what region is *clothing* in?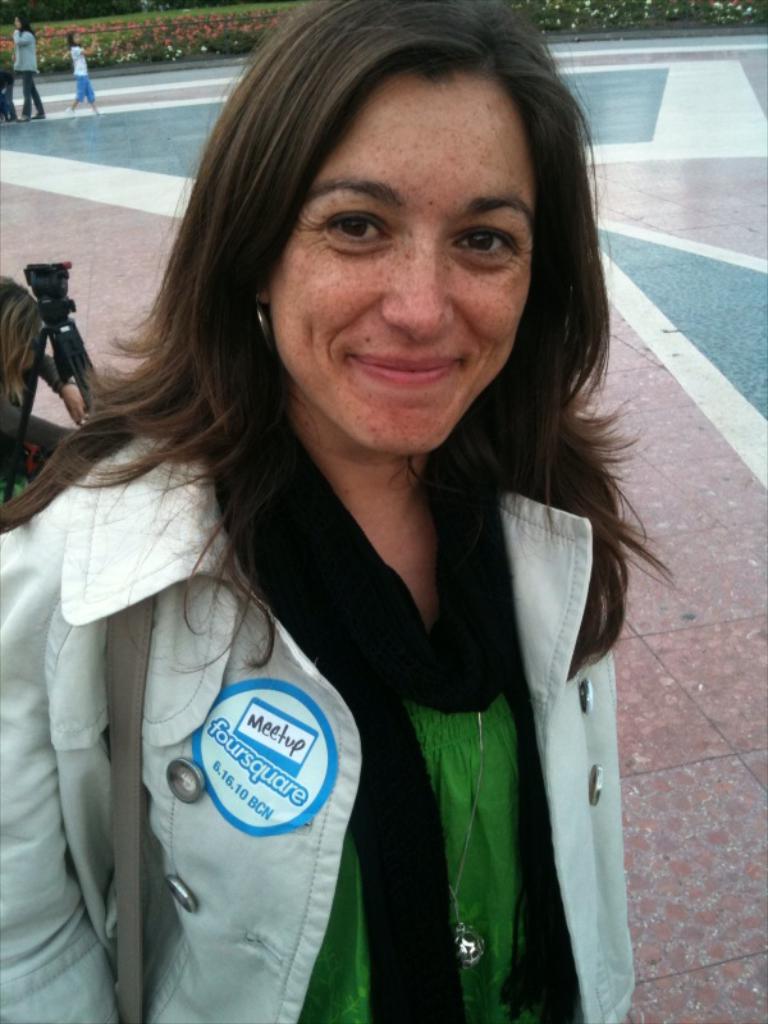
8 24 45 118.
